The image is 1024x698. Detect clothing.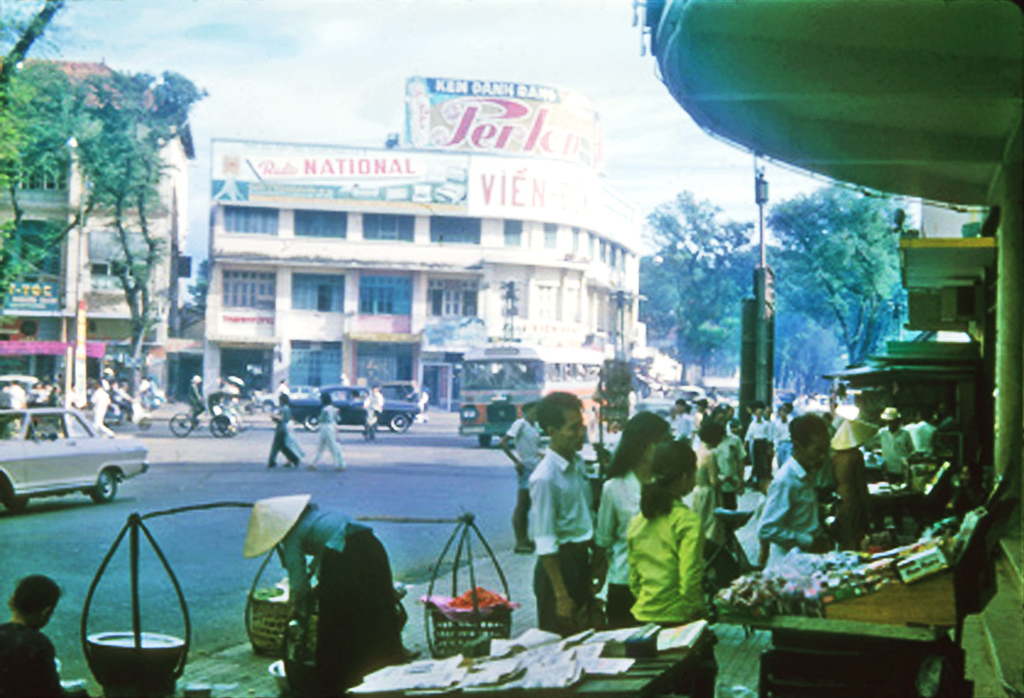
Detection: bbox(361, 387, 382, 439).
